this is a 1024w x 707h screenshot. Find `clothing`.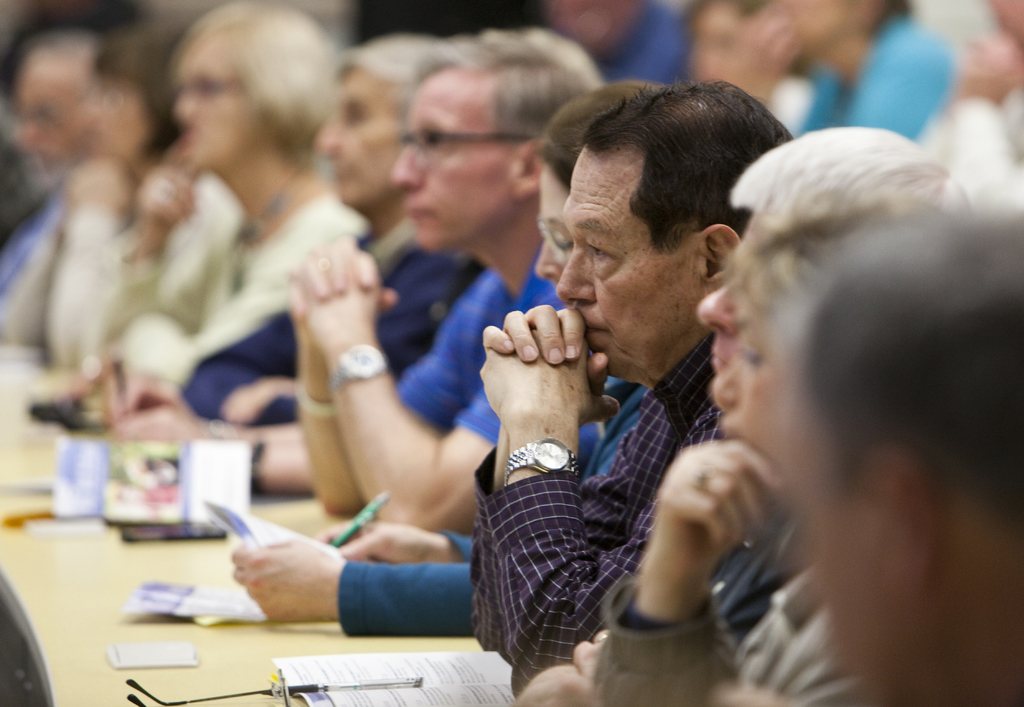
Bounding box: crop(0, 167, 241, 368).
